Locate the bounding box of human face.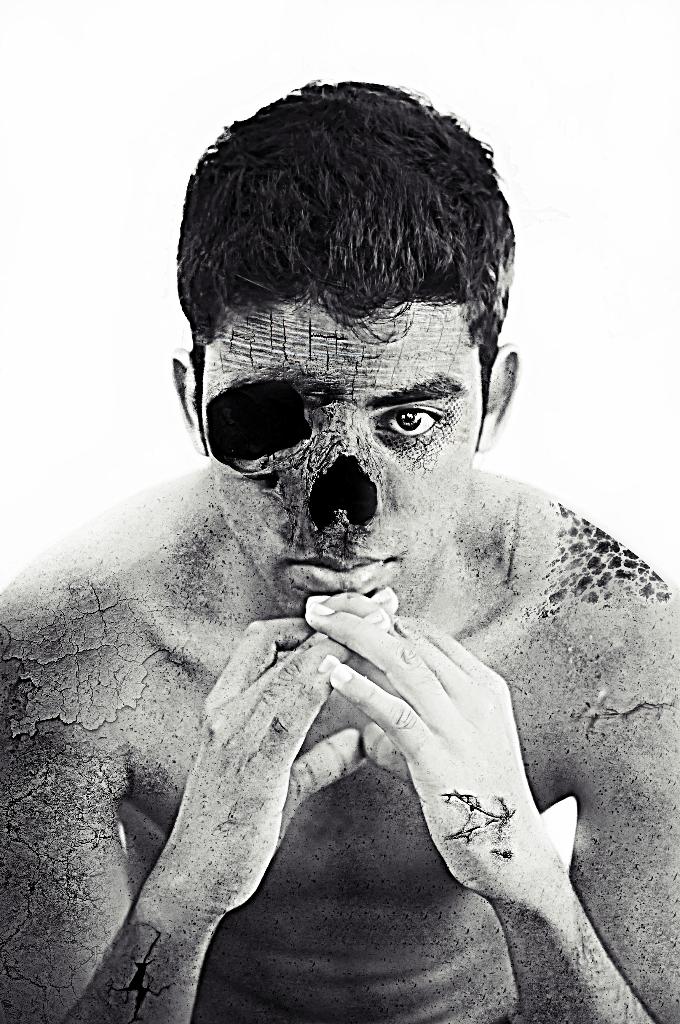
Bounding box: 191,307,488,614.
